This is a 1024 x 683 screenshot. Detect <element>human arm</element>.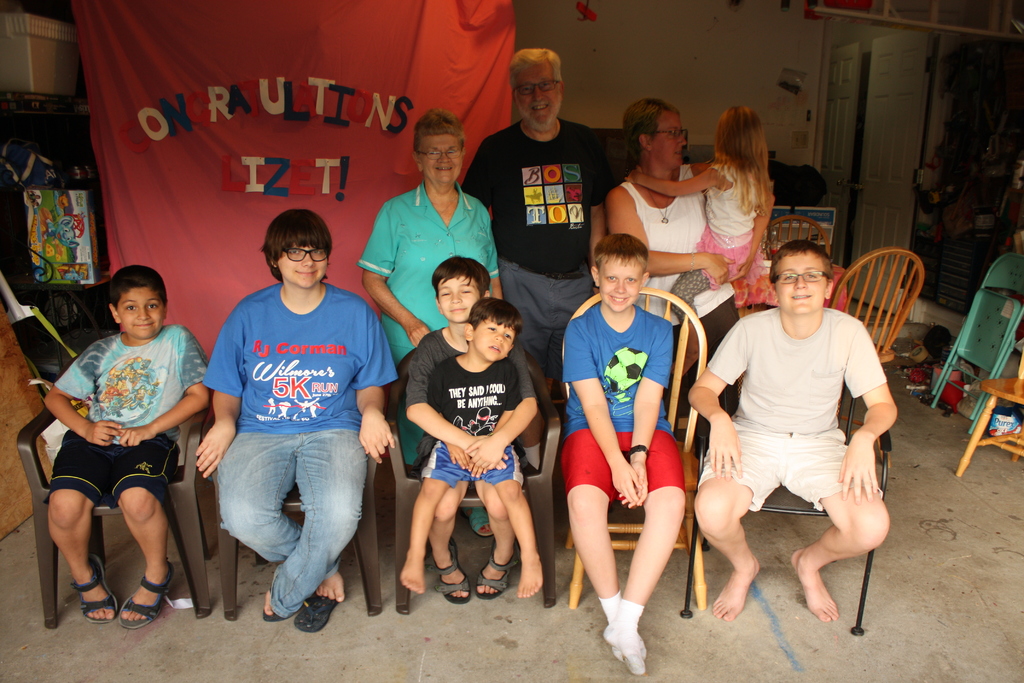
[x1=200, y1=300, x2=250, y2=477].
